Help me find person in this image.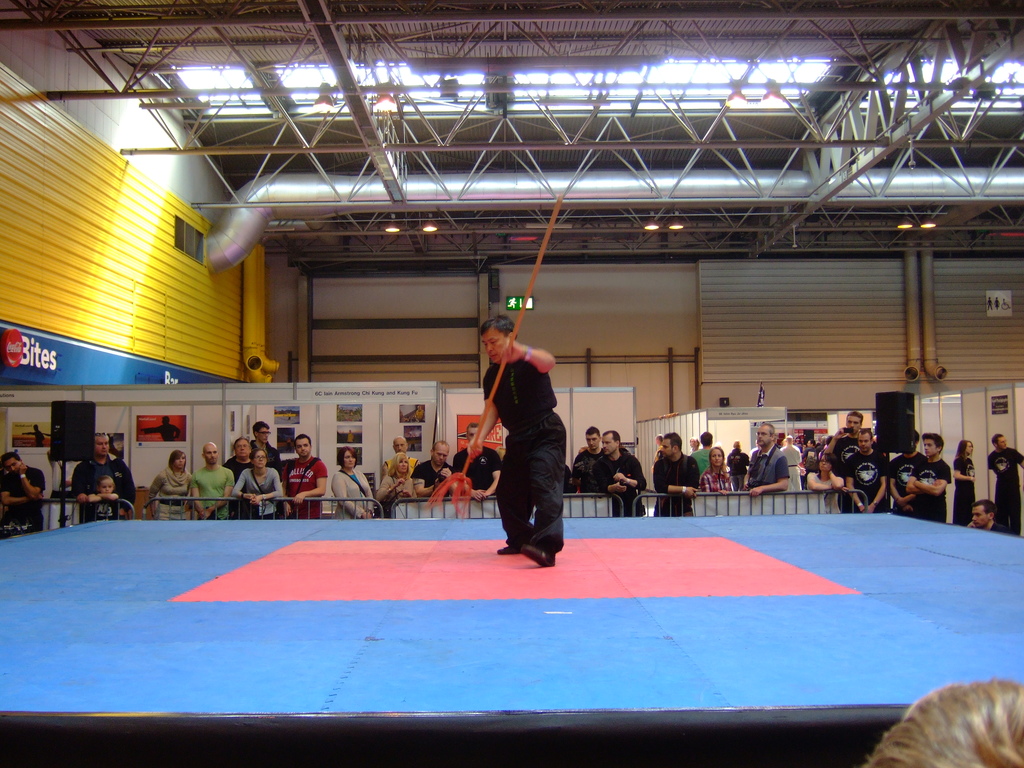
Found it: box=[568, 426, 603, 492].
